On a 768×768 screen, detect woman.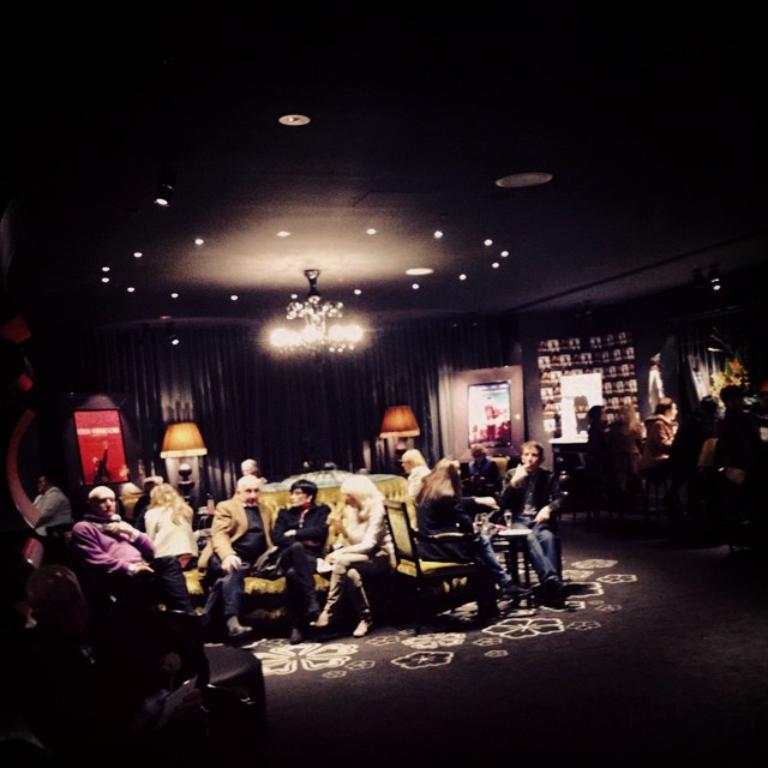
crop(250, 478, 331, 642).
